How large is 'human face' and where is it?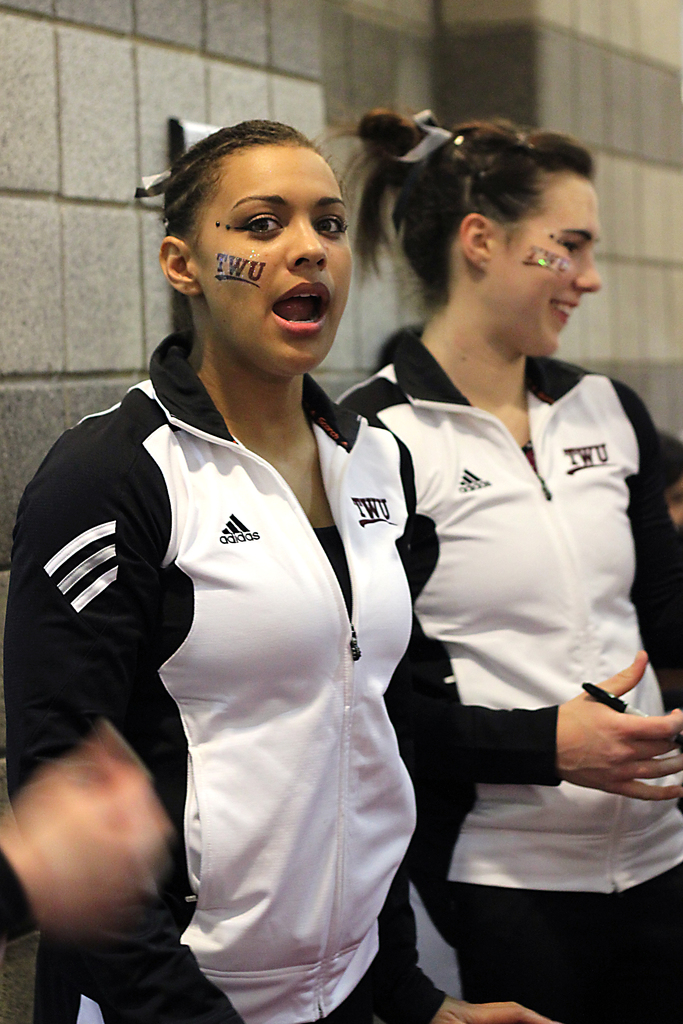
Bounding box: crop(192, 141, 353, 376).
